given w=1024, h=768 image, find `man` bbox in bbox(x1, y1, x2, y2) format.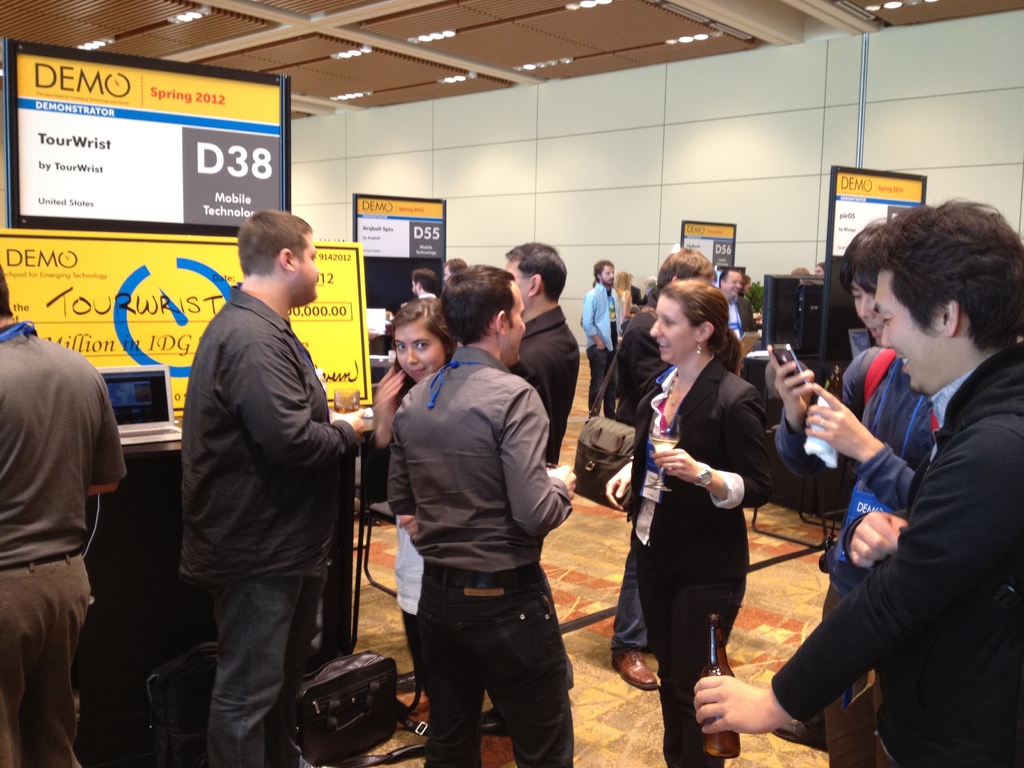
bbox(500, 240, 584, 466).
